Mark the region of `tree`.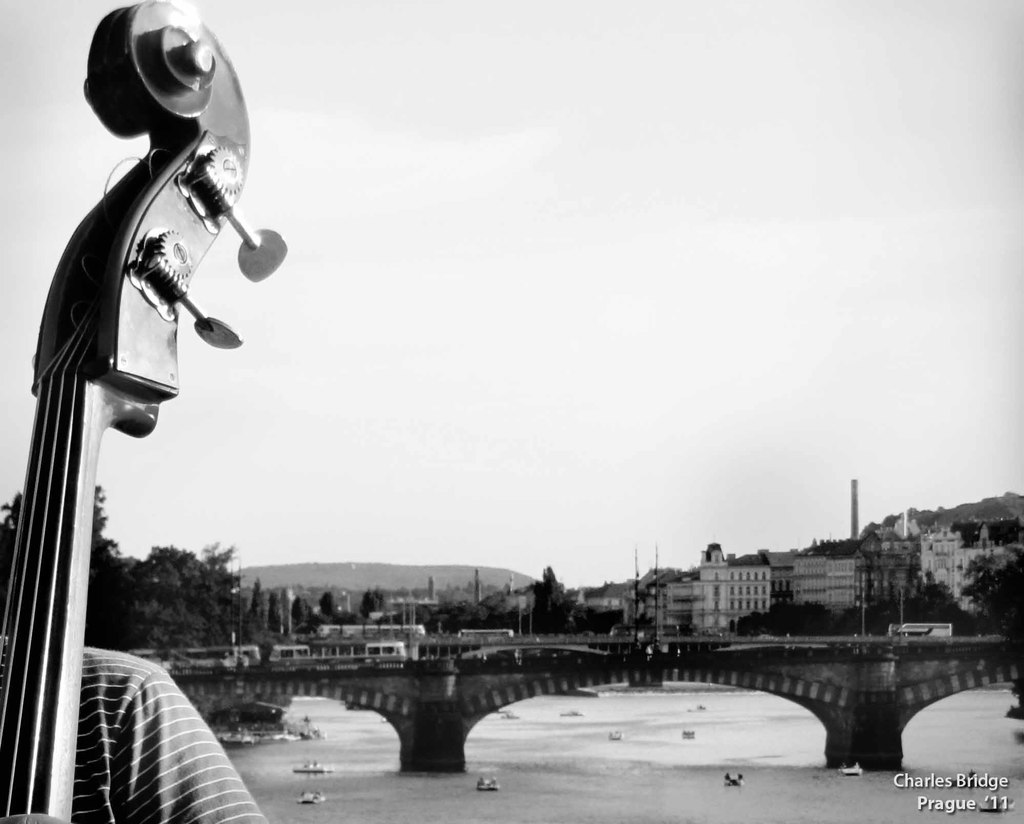
Region: left=0, top=480, right=148, bottom=655.
